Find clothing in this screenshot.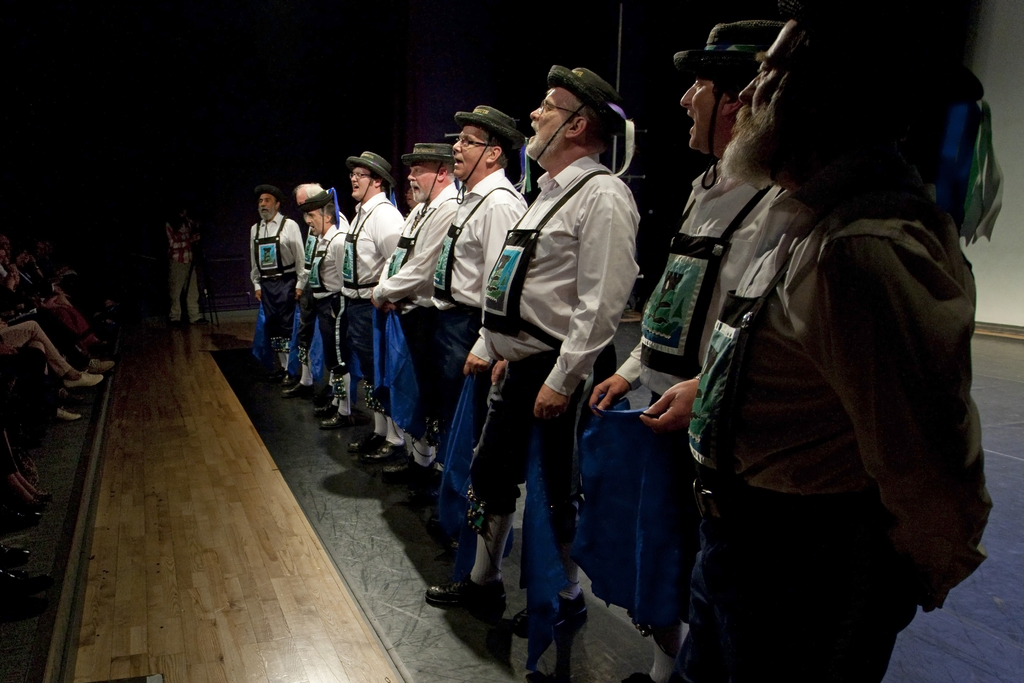
The bounding box for clothing is locate(251, 209, 301, 355).
